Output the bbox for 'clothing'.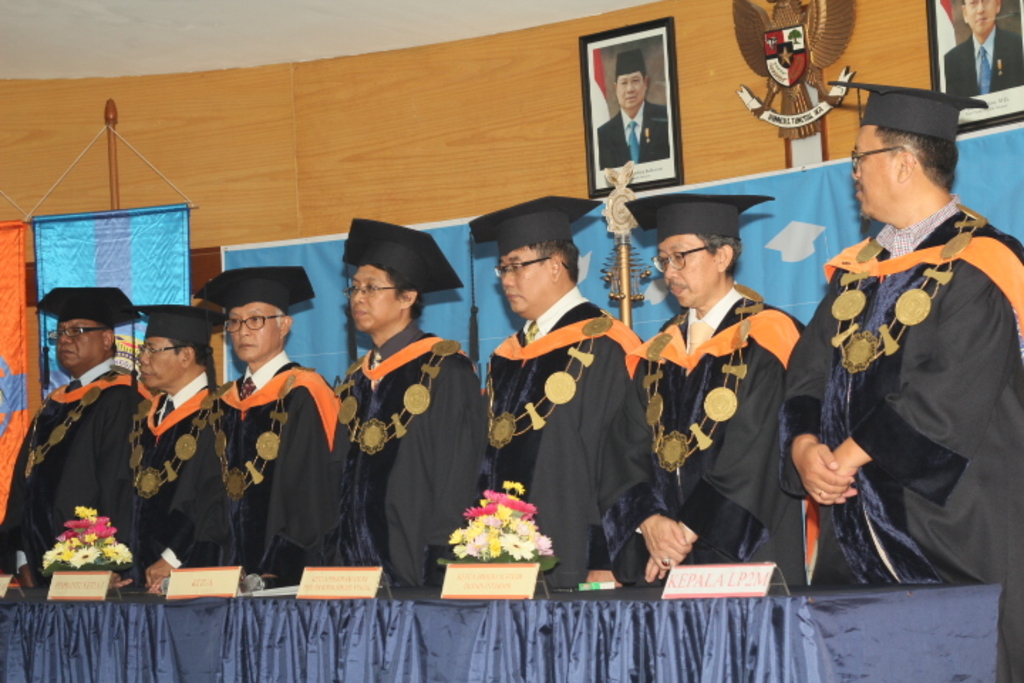
{"x1": 808, "y1": 176, "x2": 1008, "y2": 608}.
